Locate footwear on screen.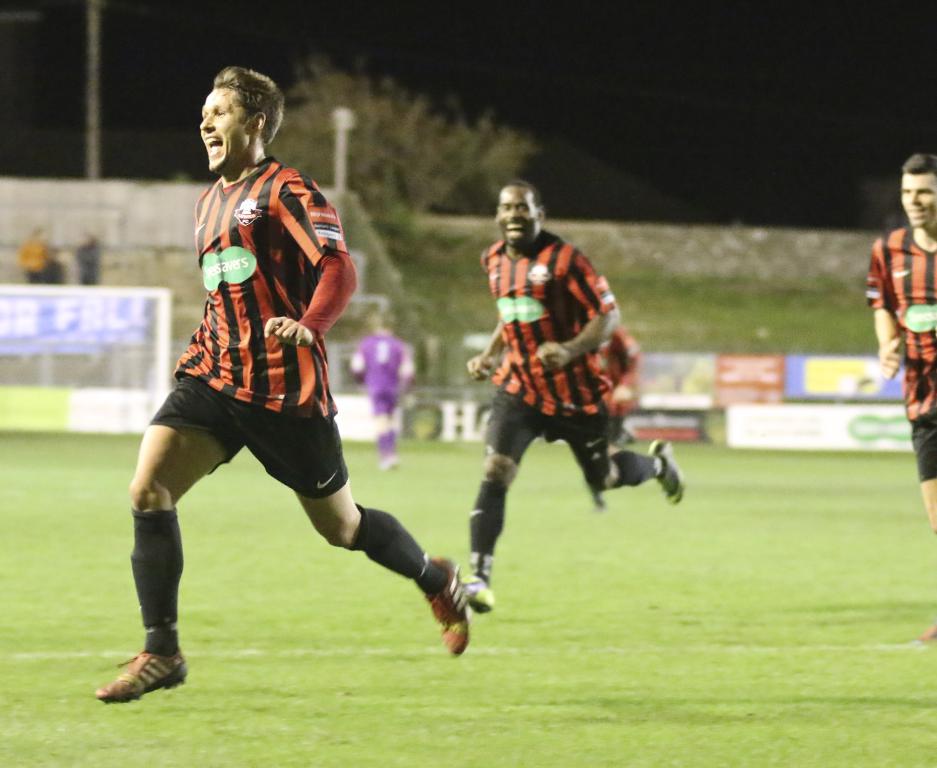
On screen at l=467, t=563, r=498, b=616.
